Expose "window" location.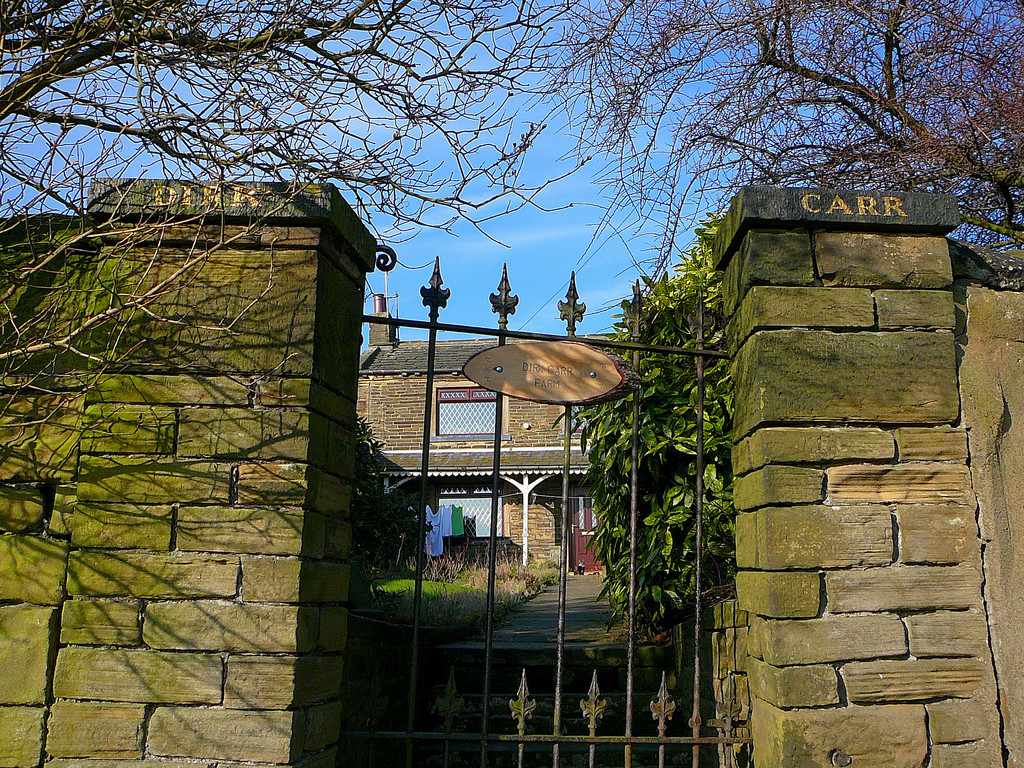
Exposed at BBox(438, 383, 502, 440).
